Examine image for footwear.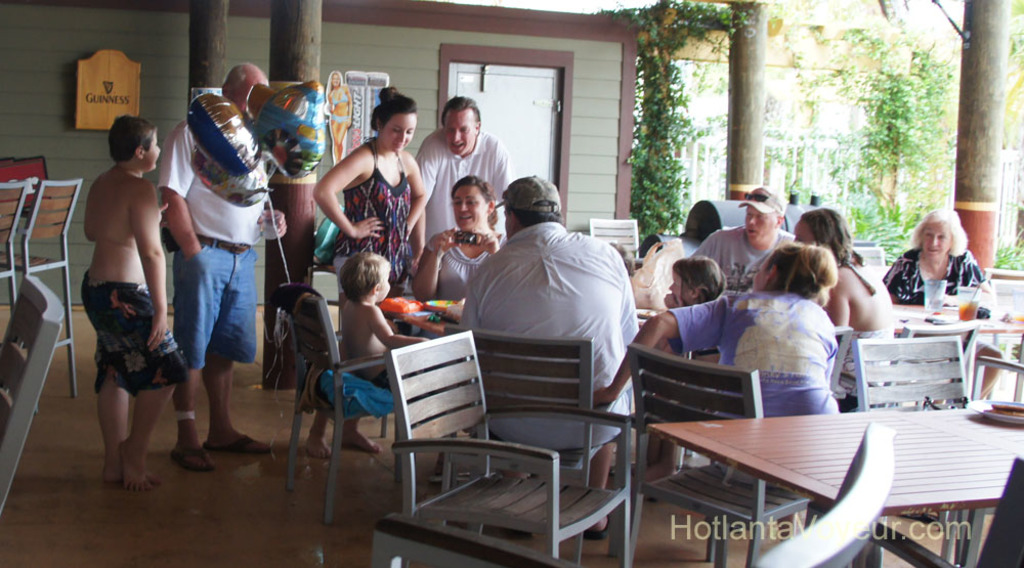
Examination result: 427/463/446/484.
